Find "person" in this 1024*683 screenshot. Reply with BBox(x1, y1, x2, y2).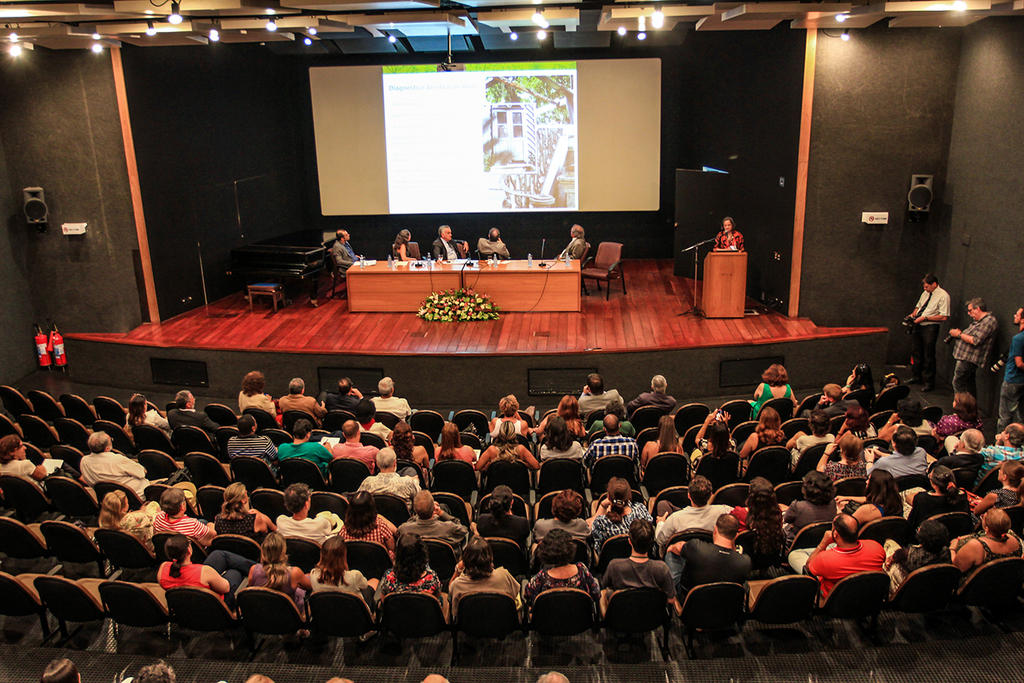
BBox(236, 369, 275, 420).
